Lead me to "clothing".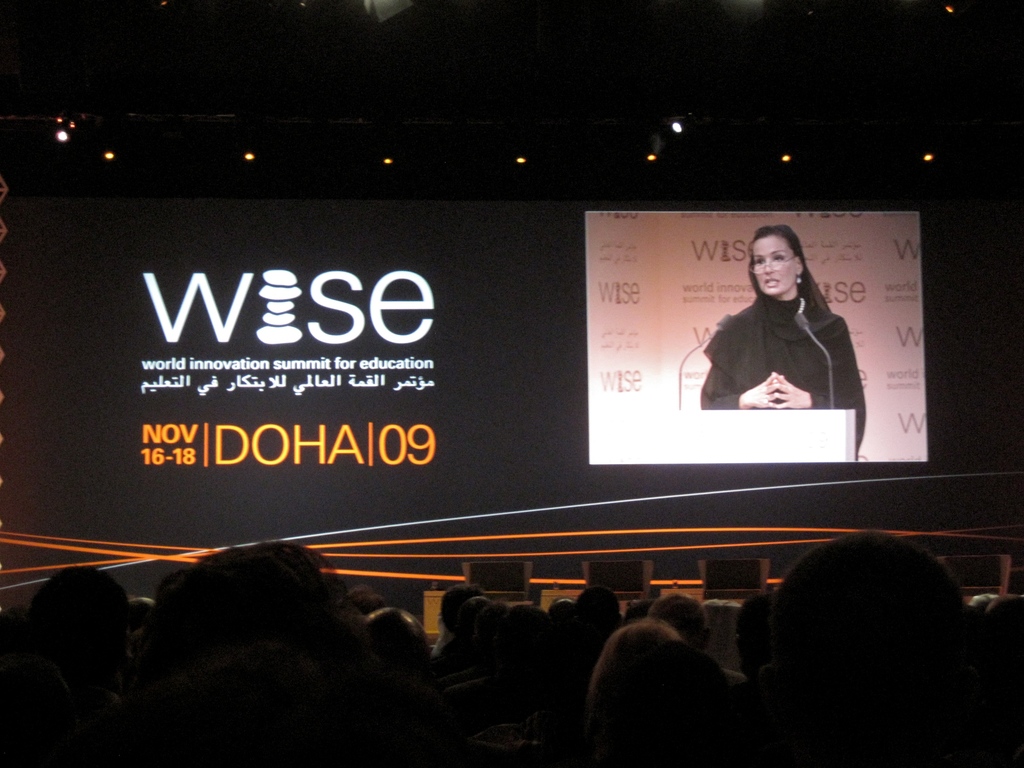
Lead to left=688, top=296, right=864, bottom=450.
